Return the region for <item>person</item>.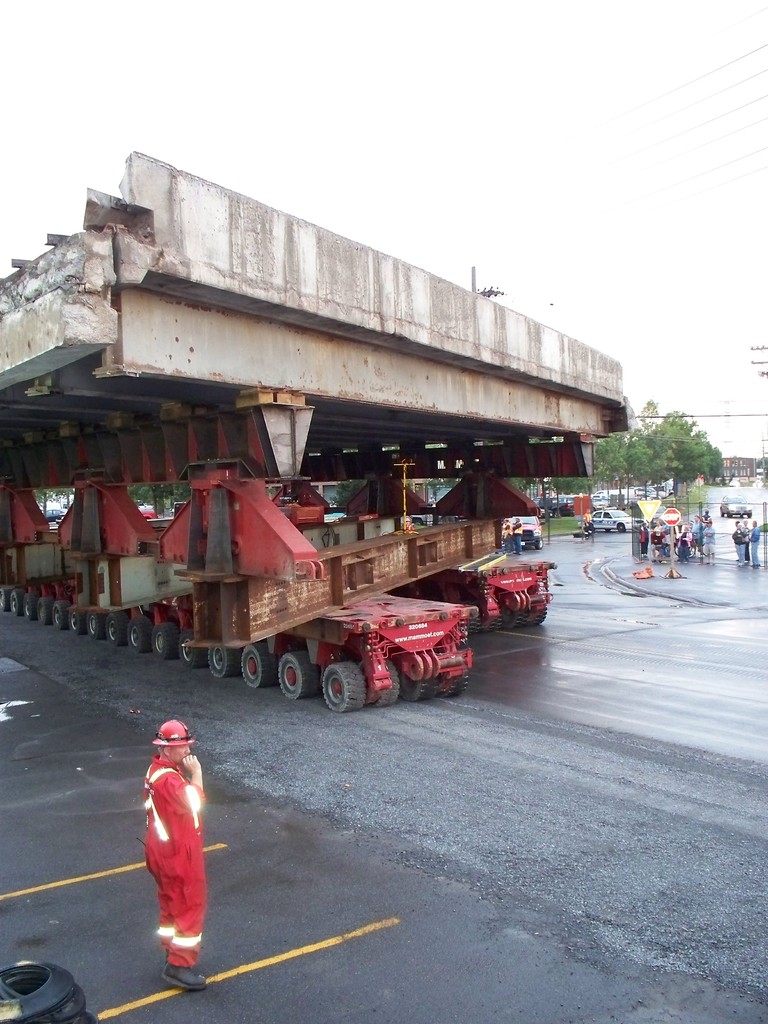
pyautogui.locateOnScreen(751, 517, 762, 564).
